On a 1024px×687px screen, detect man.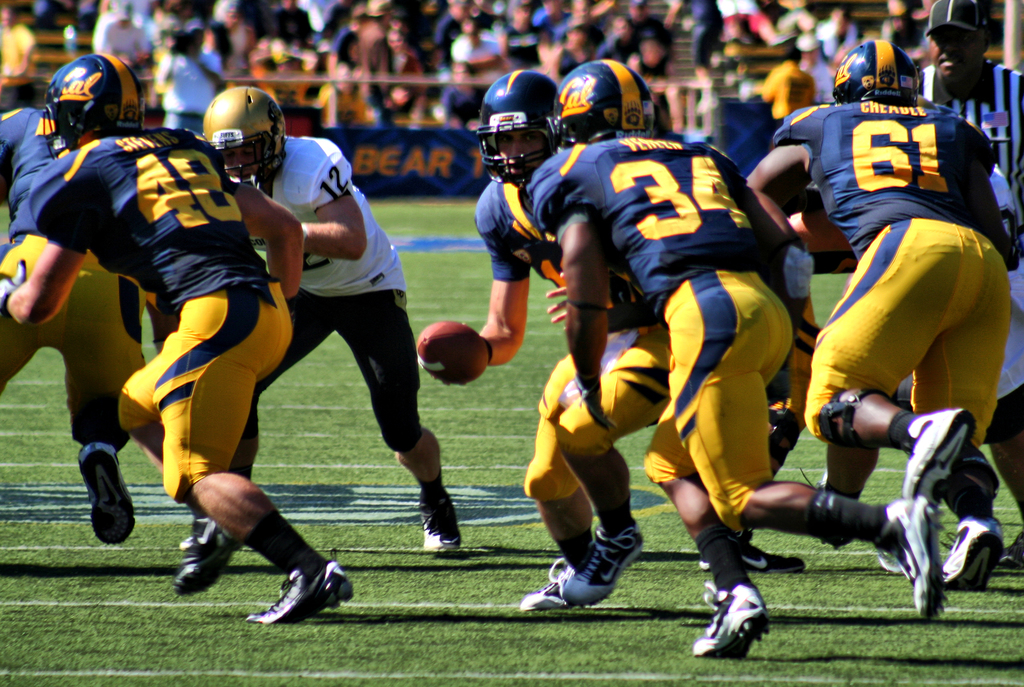
rect(198, 82, 462, 559).
